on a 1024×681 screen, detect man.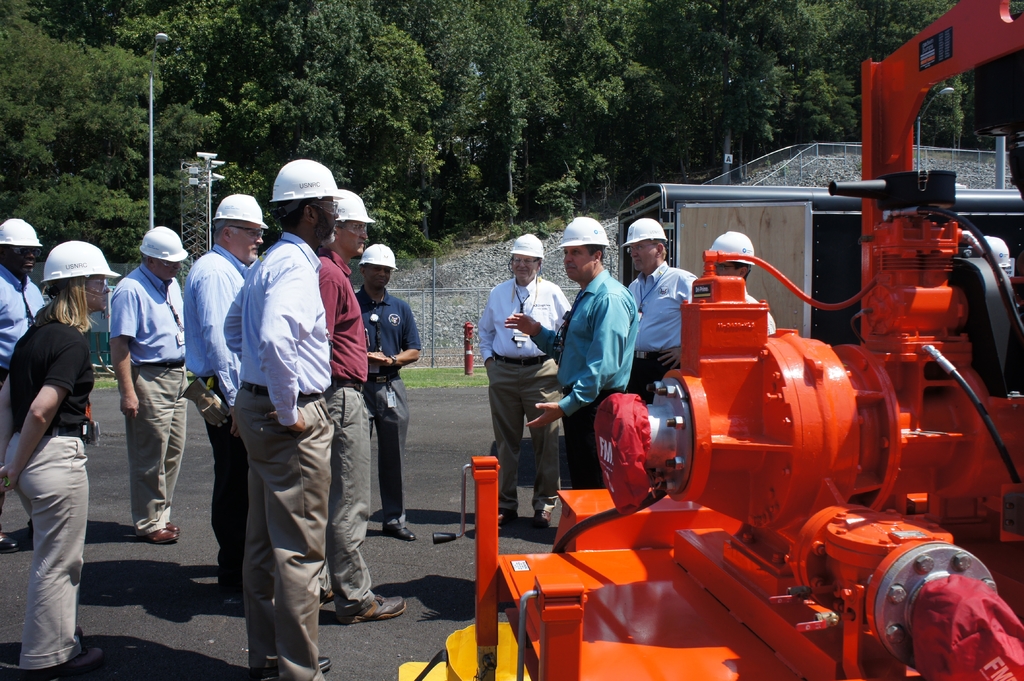
<bbox>221, 161, 344, 680</bbox>.
